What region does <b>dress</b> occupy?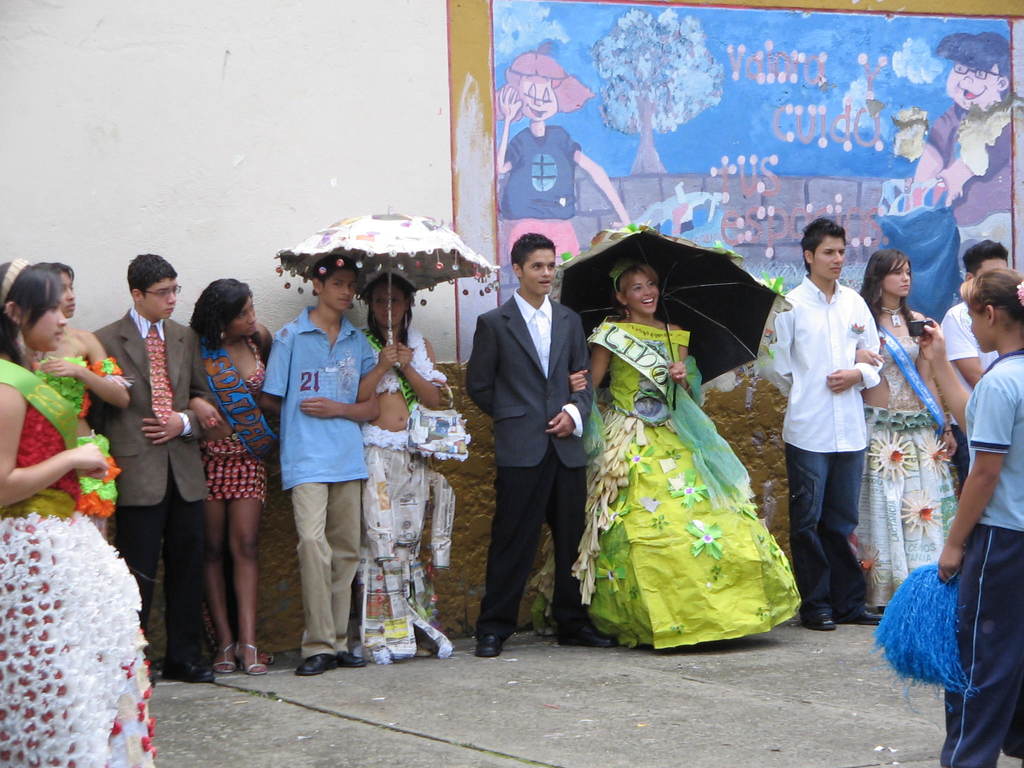
530, 321, 800, 648.
